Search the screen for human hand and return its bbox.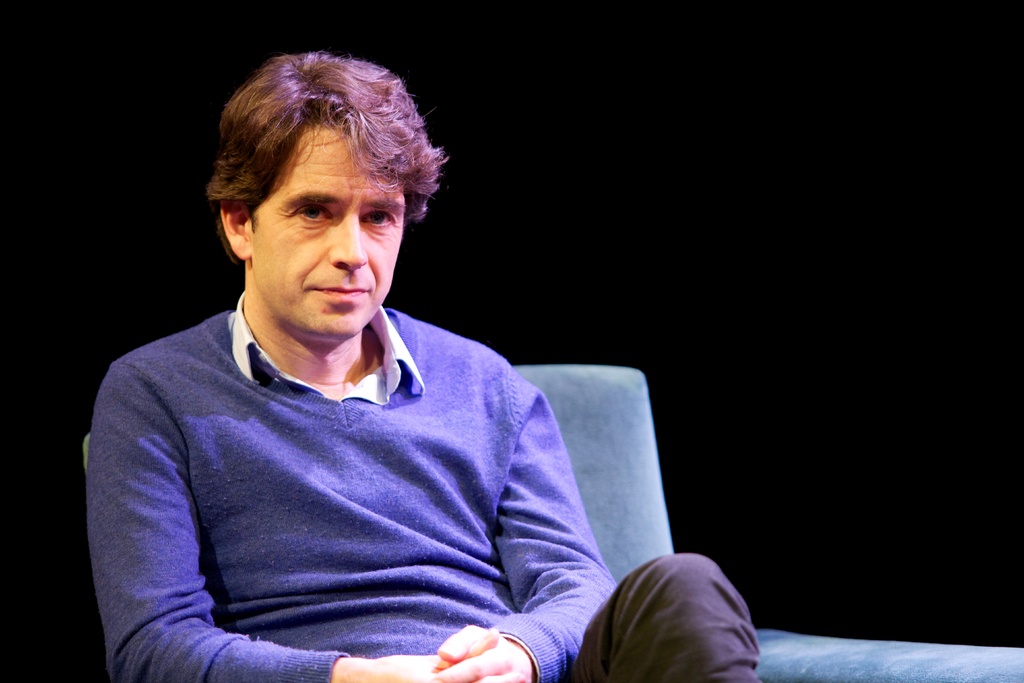
Found: (351, 624, 529, 682).
